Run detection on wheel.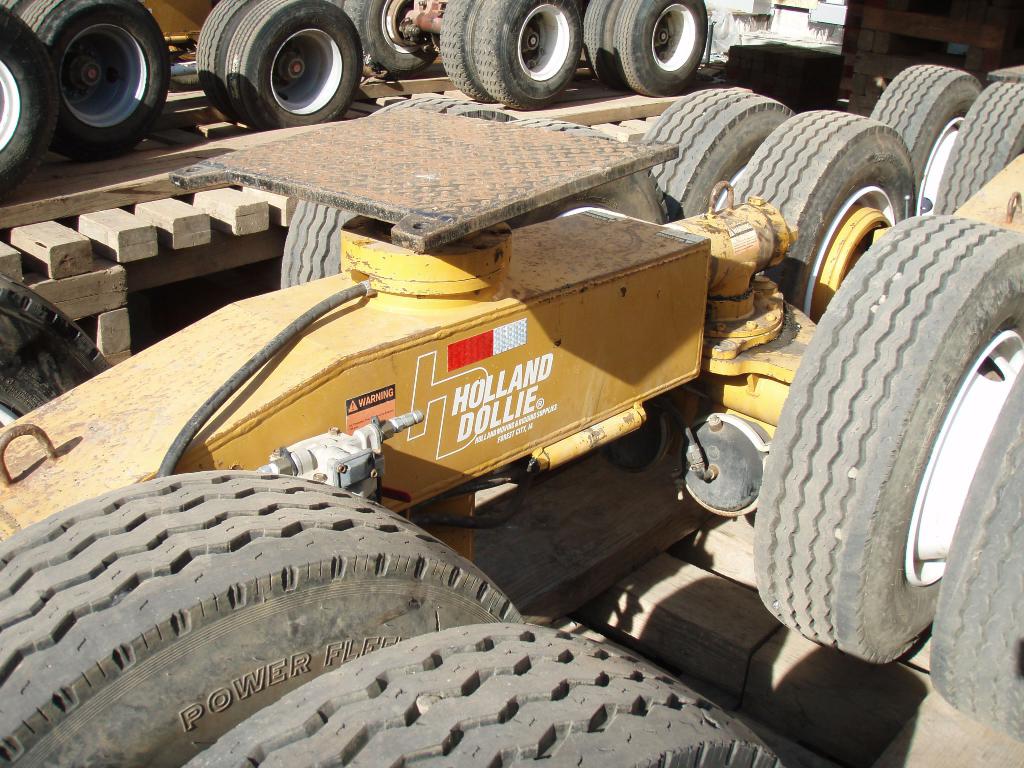
Result: {"left": 613, "top": 0, "right": 710, "bottom": 99}.
